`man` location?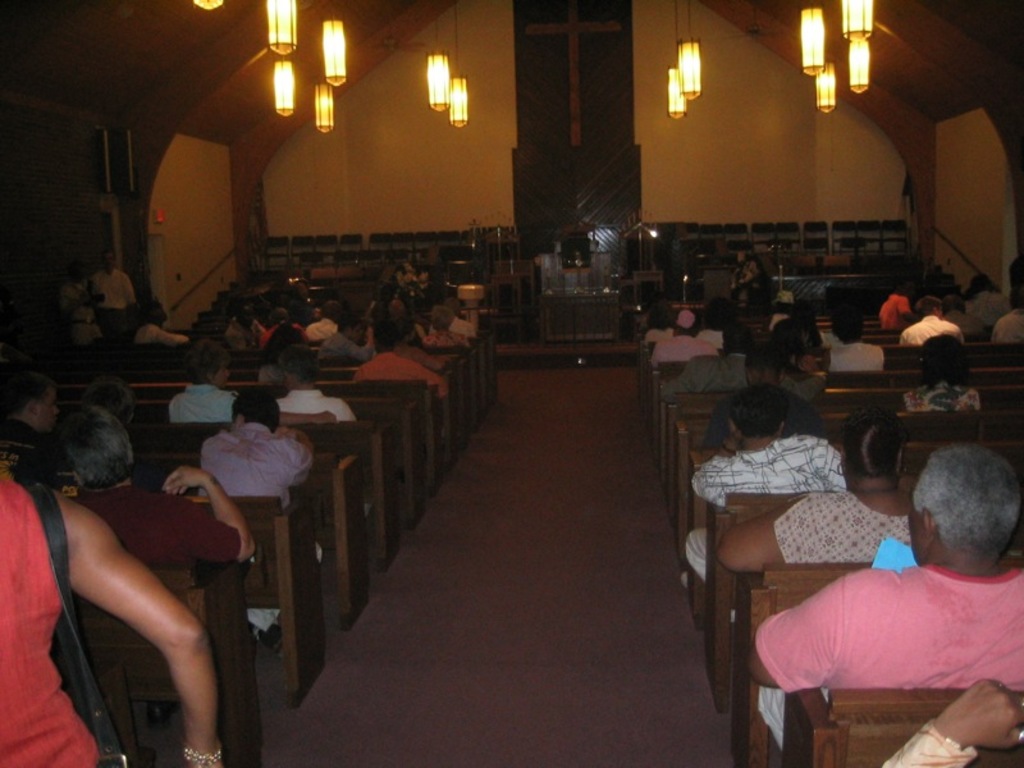
x1=54 y1=404 x2=252 y2=767
